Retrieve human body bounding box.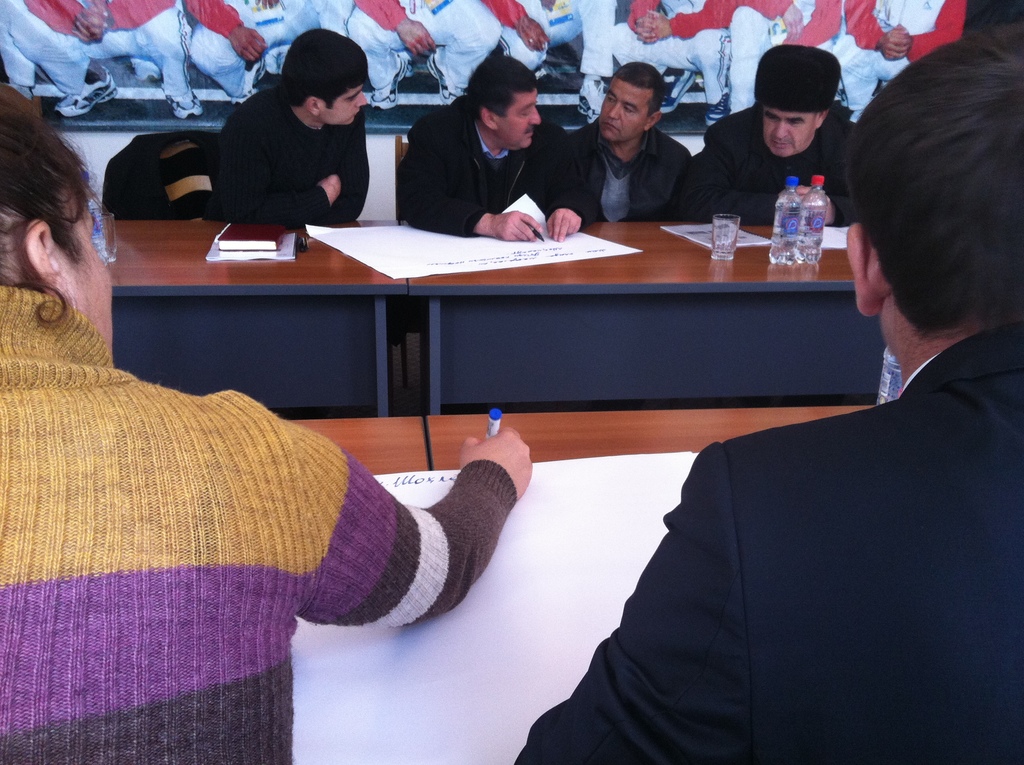
Bounding box: detection(485, 0, 614, 125).
